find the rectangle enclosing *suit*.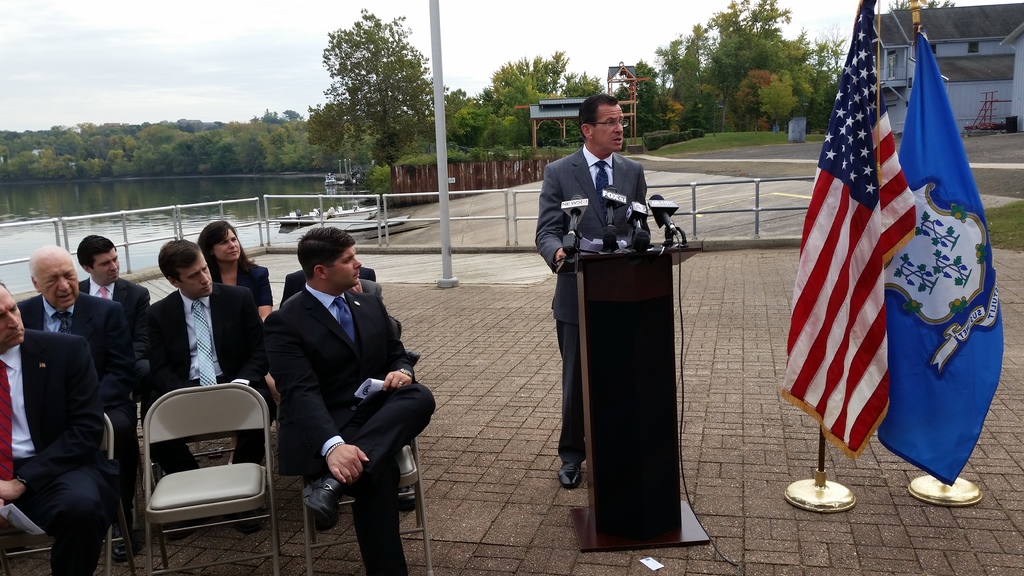
124/287/278/481.
